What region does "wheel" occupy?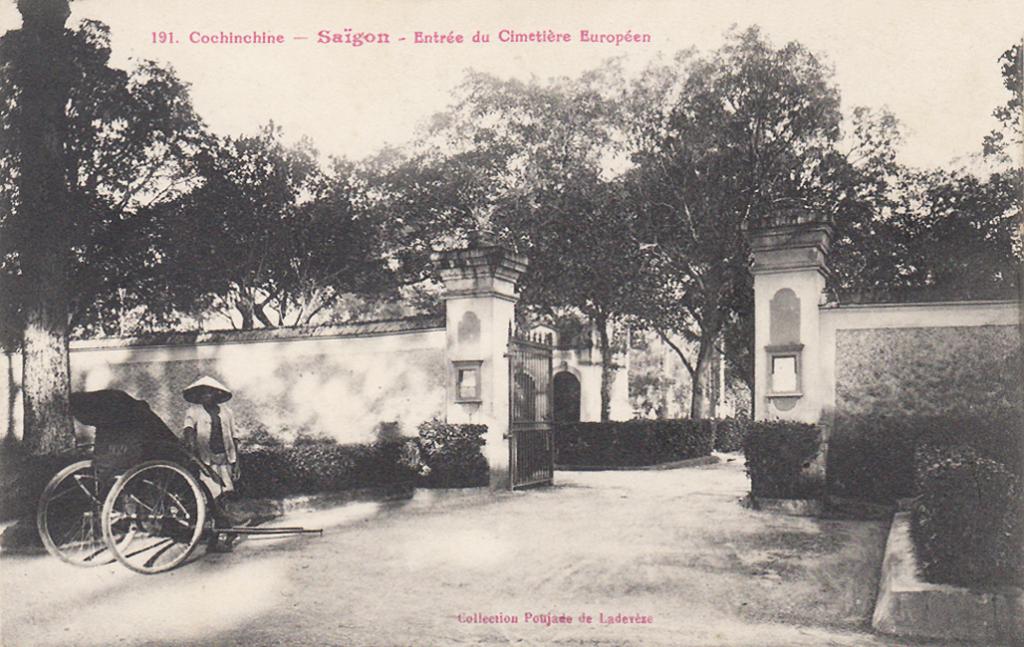
{"x1": 101, "y1": 459, "x2": 205, "y2": 568}.
